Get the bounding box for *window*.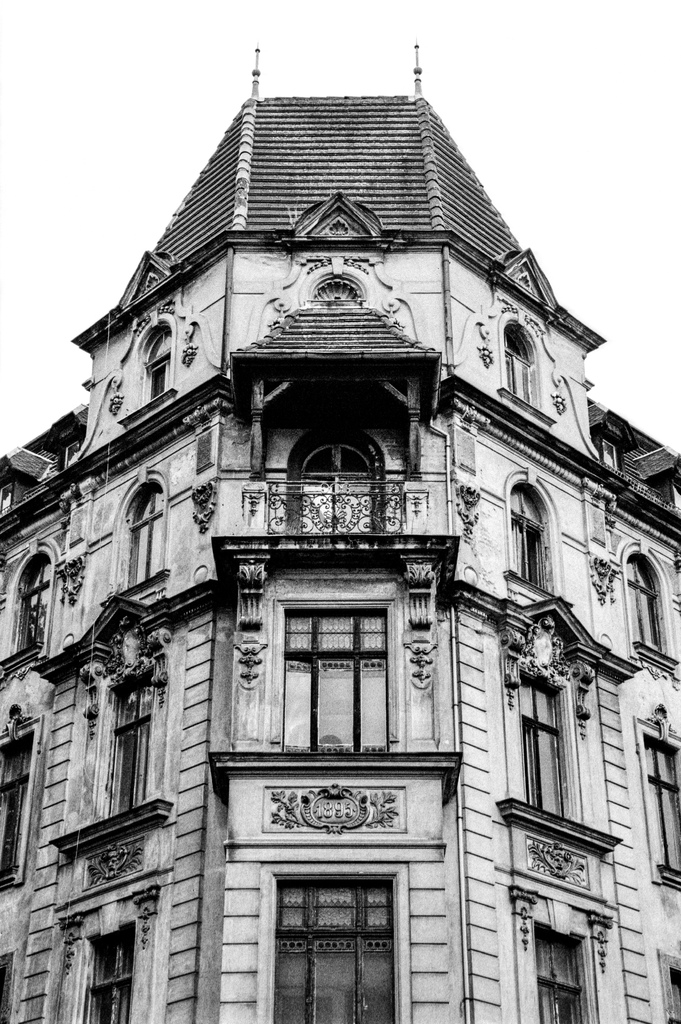
{"left": 111, "top": 672, "right": 149, "bottom": 816}.
